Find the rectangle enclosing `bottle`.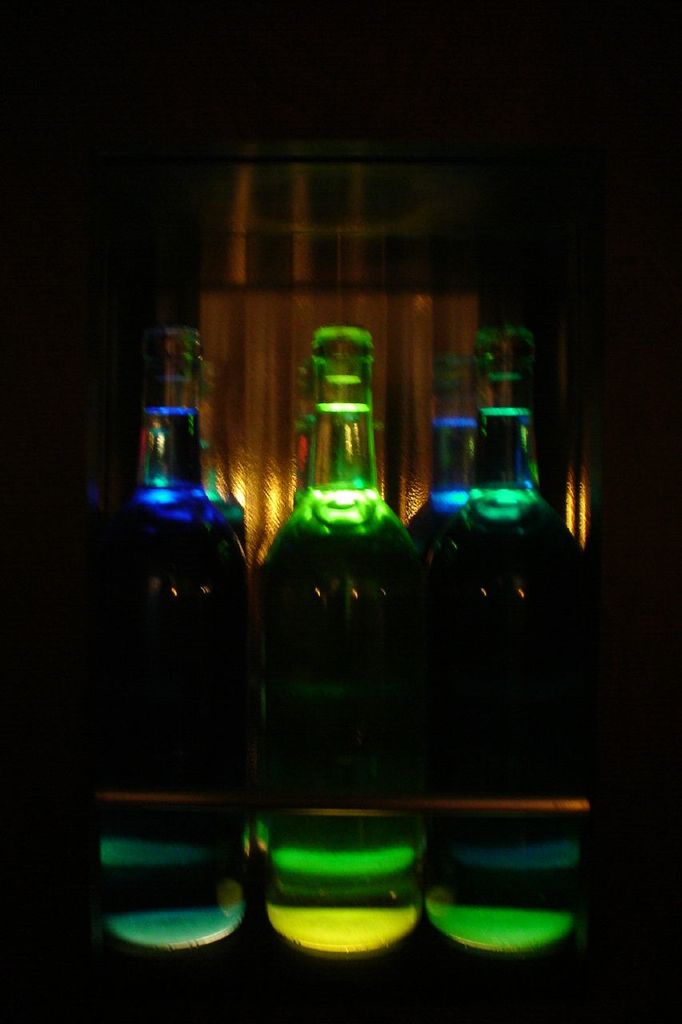
(x1=437, y1=322, x2=634, y2=957).
